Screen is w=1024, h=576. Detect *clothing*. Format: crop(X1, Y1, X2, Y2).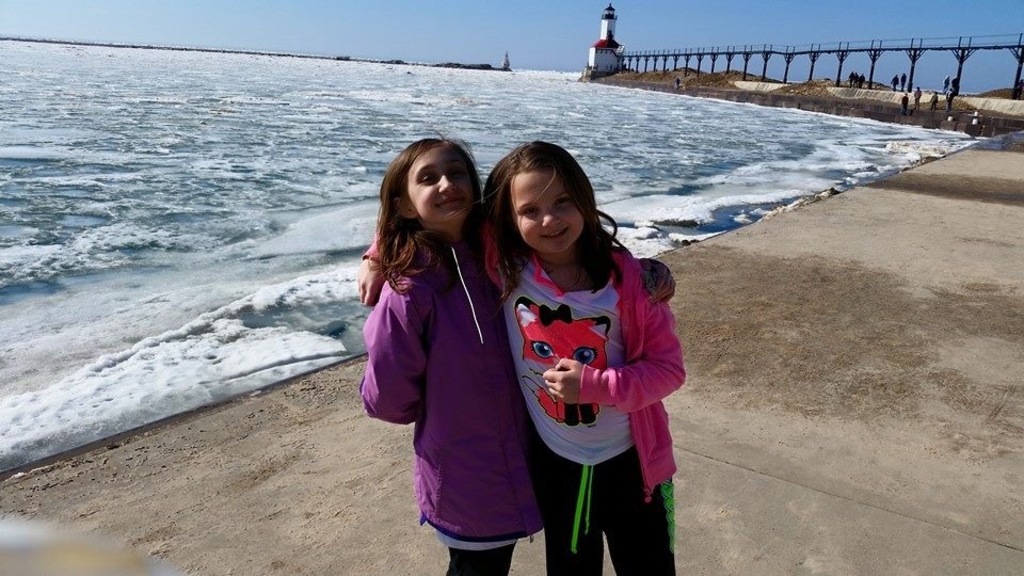
crop(361, 233, 543, 575).
